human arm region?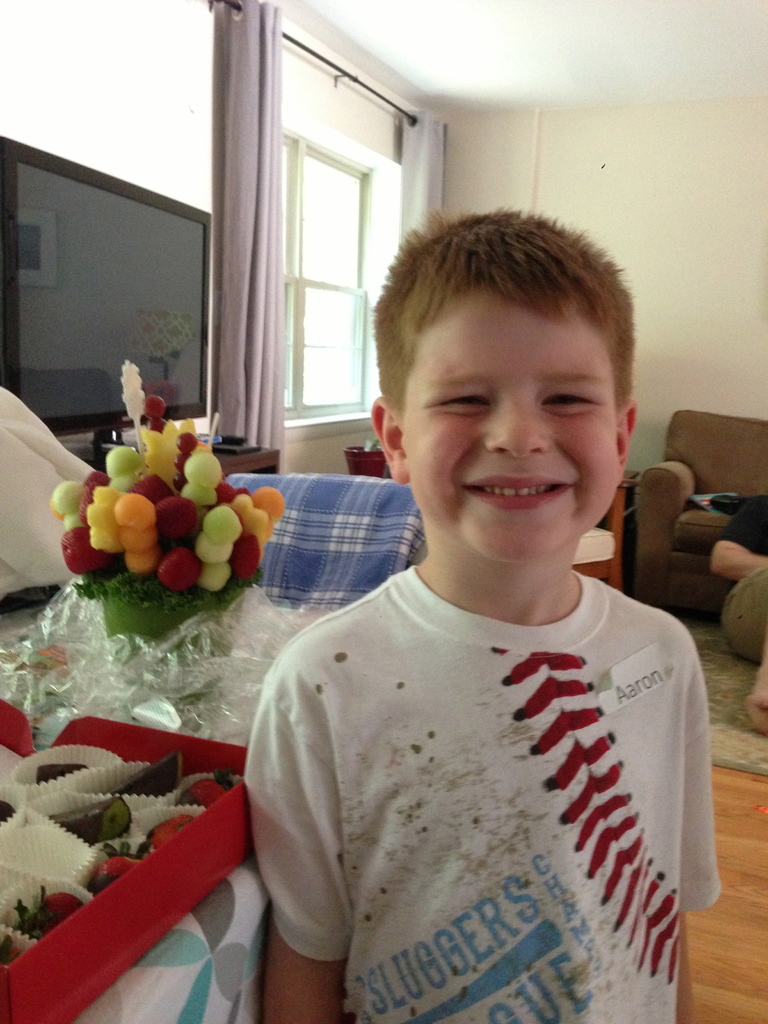
{"left": 255, "top": 739, "right": 355, "bottom": 1011}
